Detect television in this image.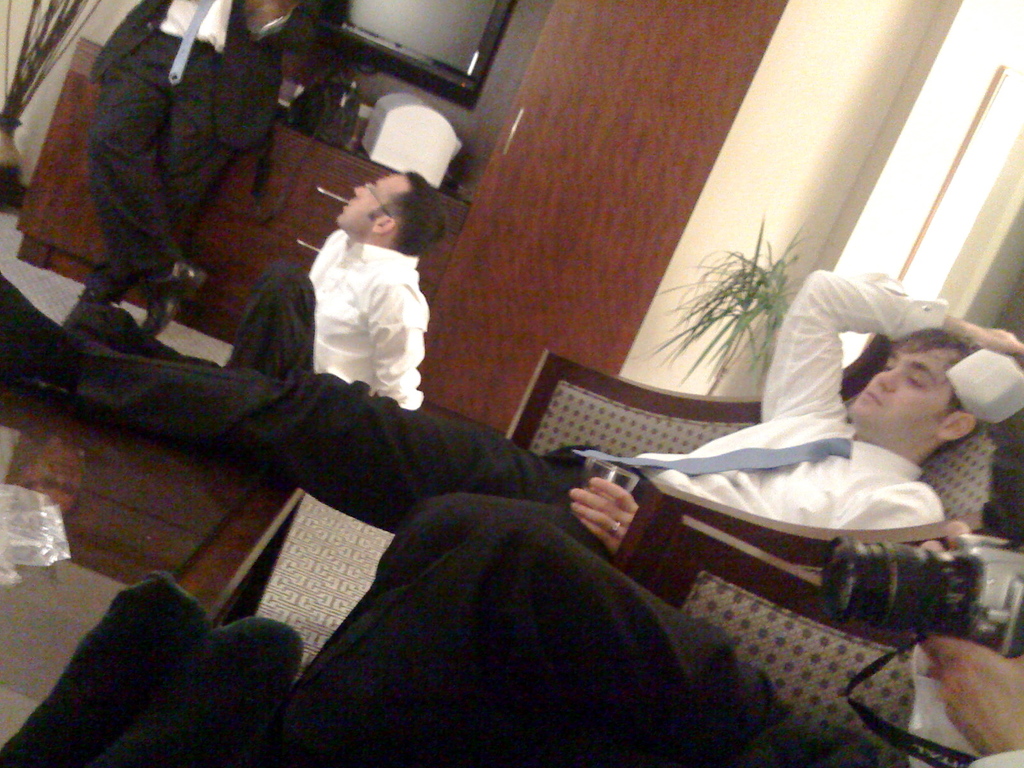
Detection: <box>314,0,514,106</box>.
